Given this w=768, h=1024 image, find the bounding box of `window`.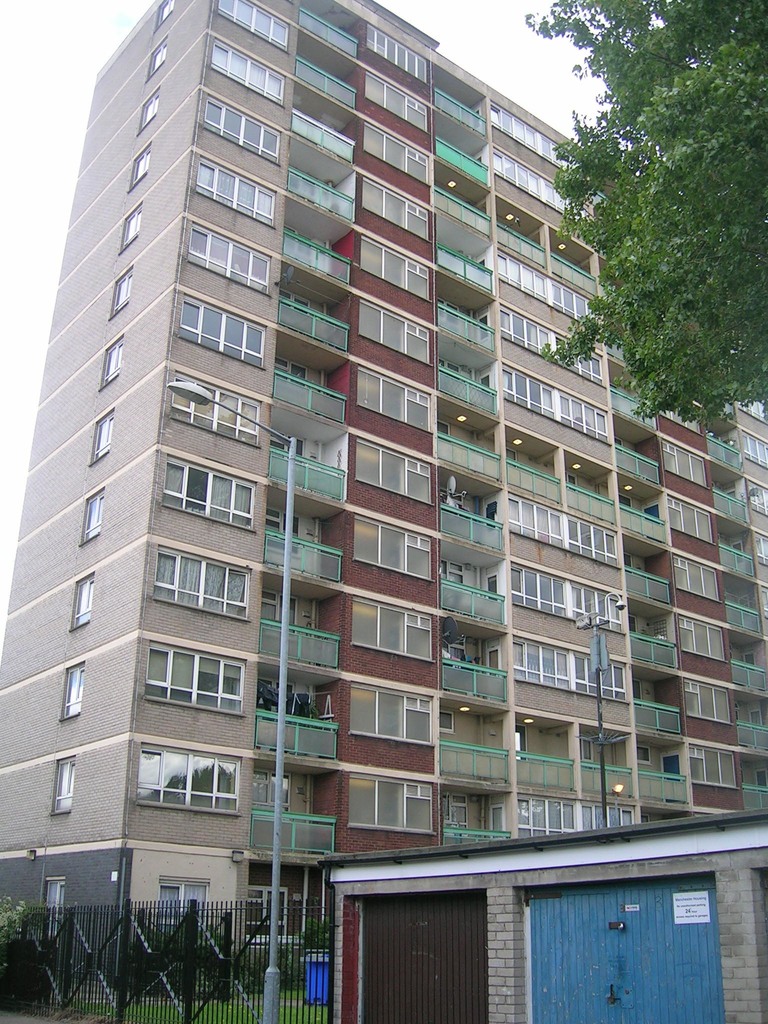
crop(660, 410, 700, 434).
